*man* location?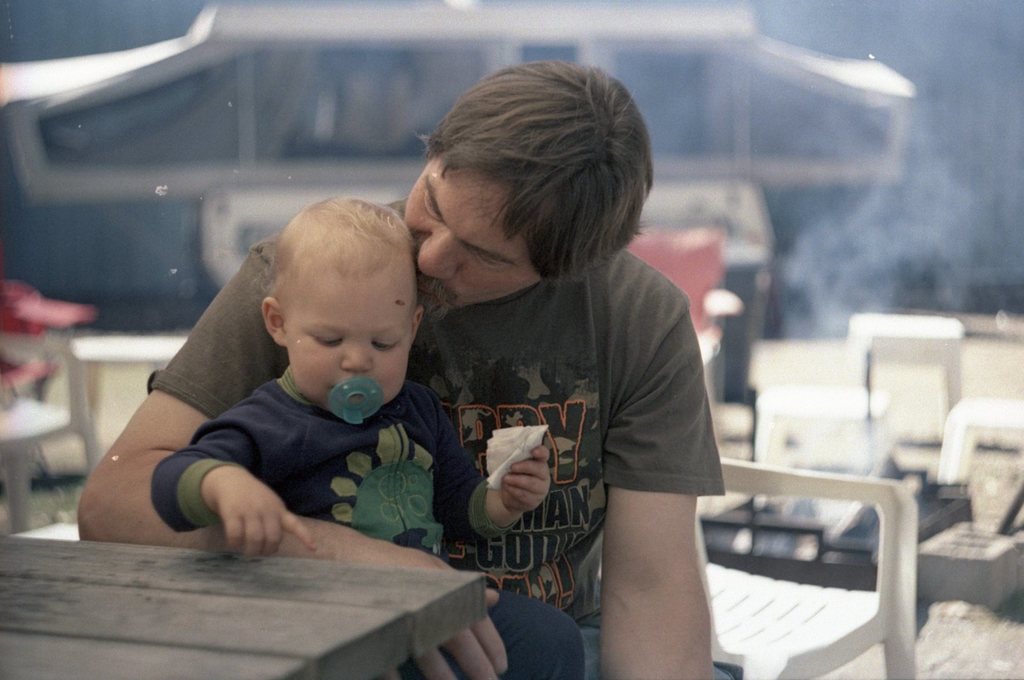
[108, 118, 739, 626]
